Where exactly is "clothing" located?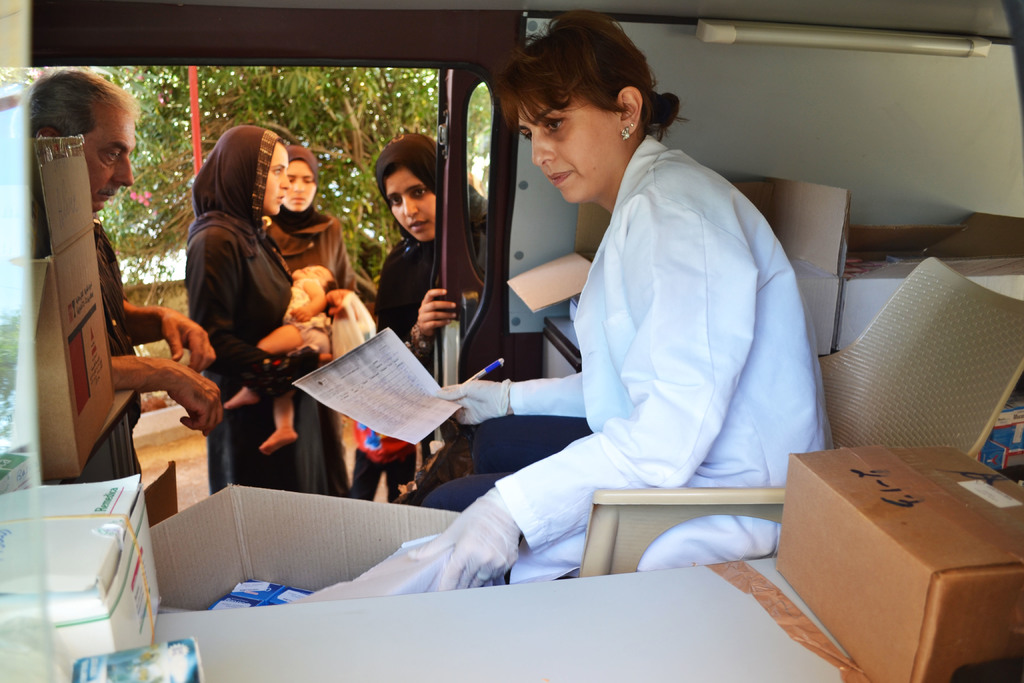
Its bounding box is <bbox>88, 213, 136, 432</bbox>.
